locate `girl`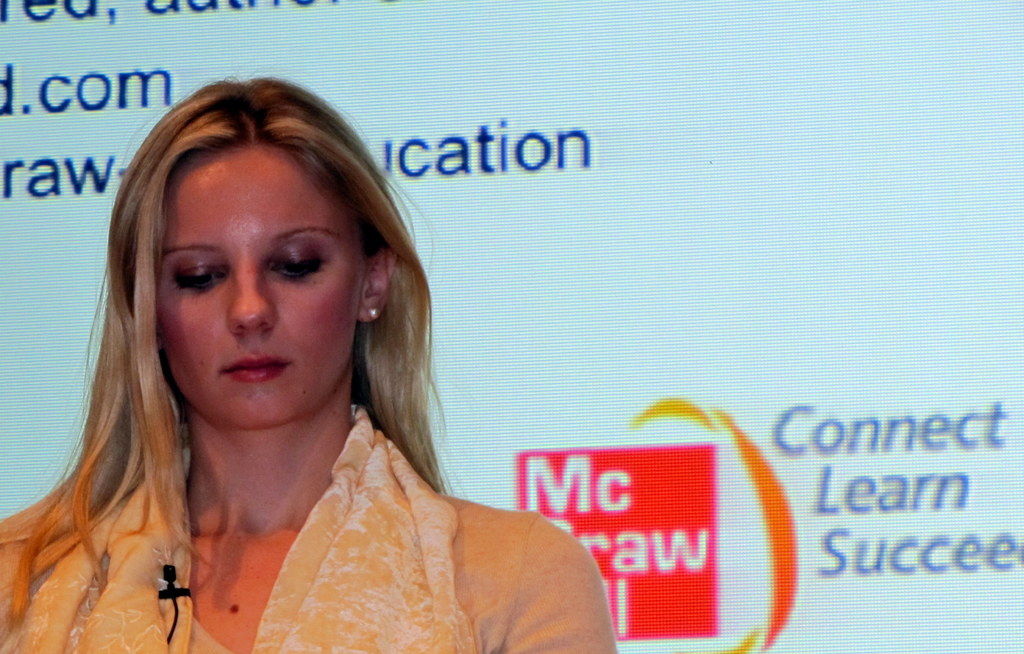
[0,75,618,653]
